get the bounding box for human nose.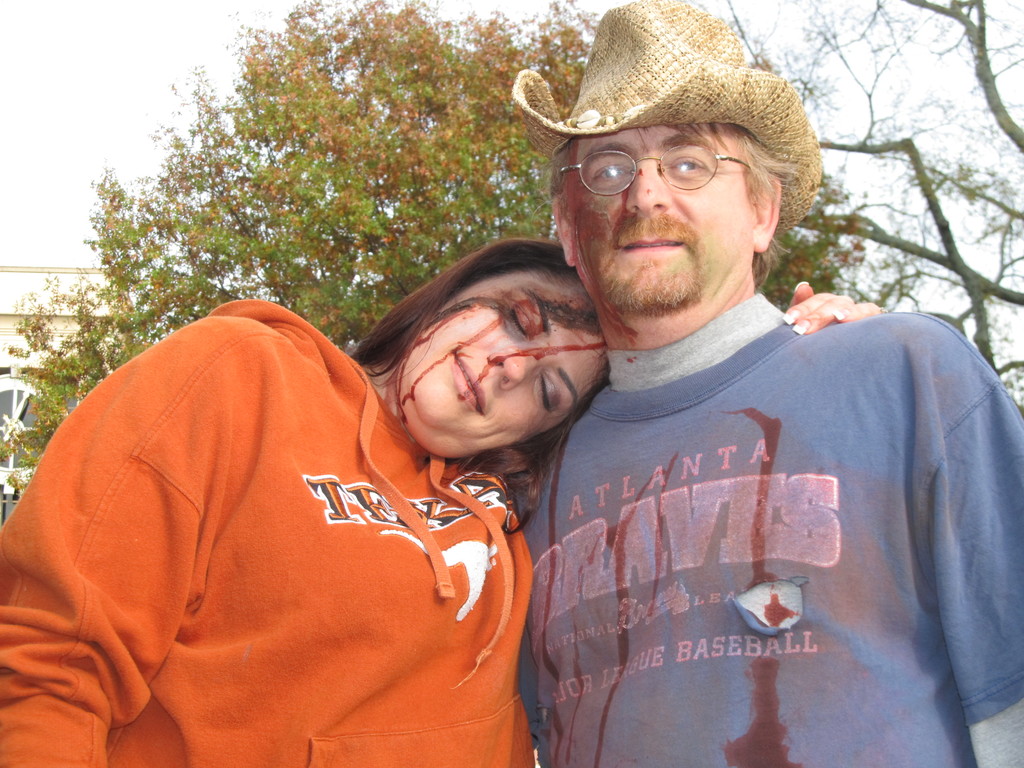
detection(488, 349, 540, 388).
